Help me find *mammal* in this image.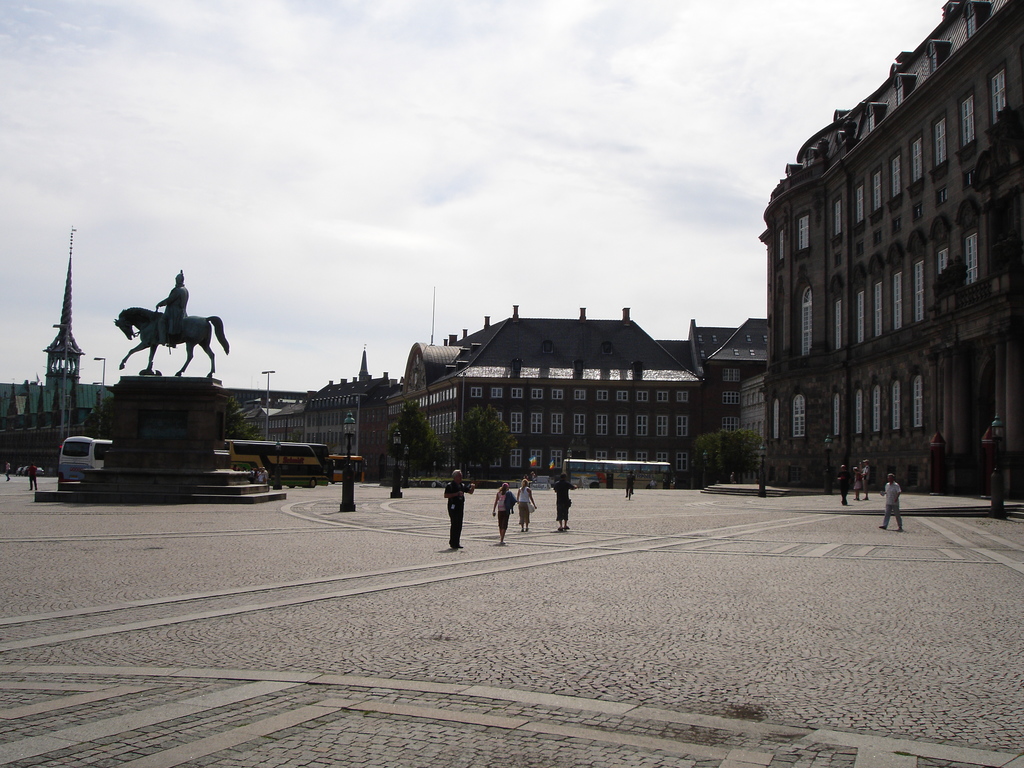
Found it: bbox(860, 459, 866, 497).
